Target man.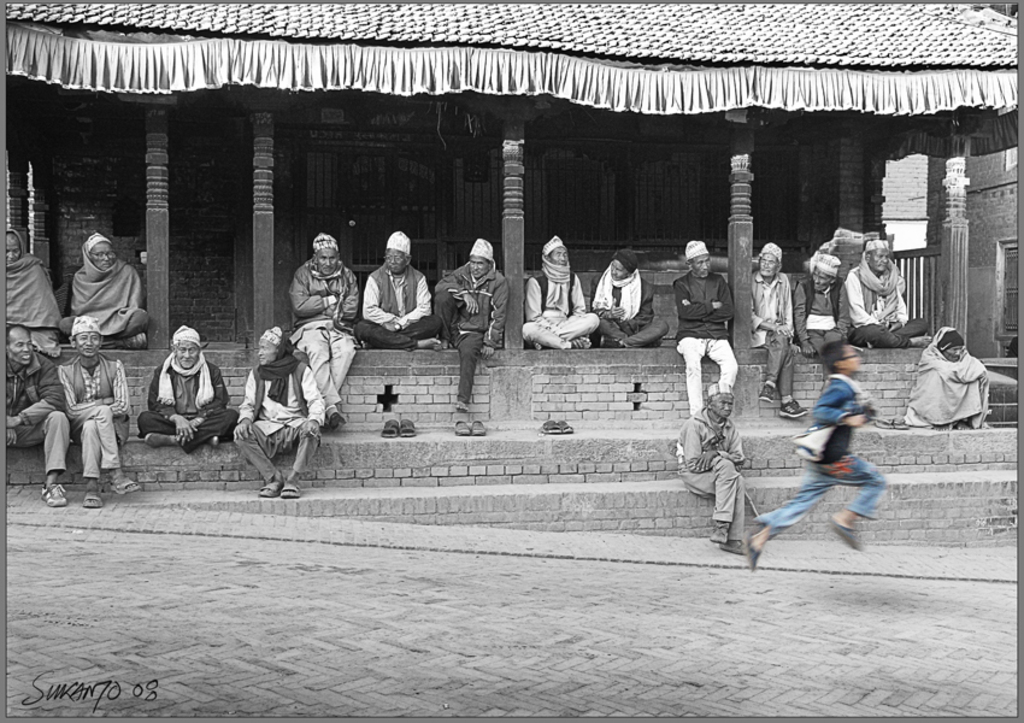
Target region: Rect(752, 242, 806, 418).
